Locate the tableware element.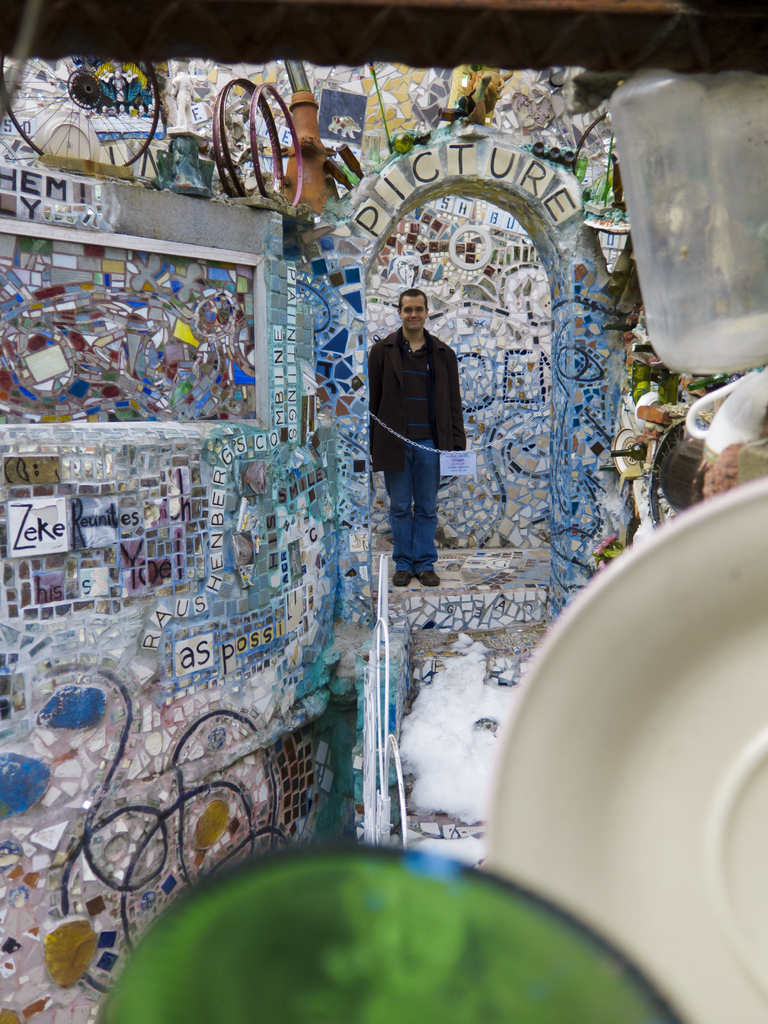
Element bbox: box=[508, 504, 753, 982].
